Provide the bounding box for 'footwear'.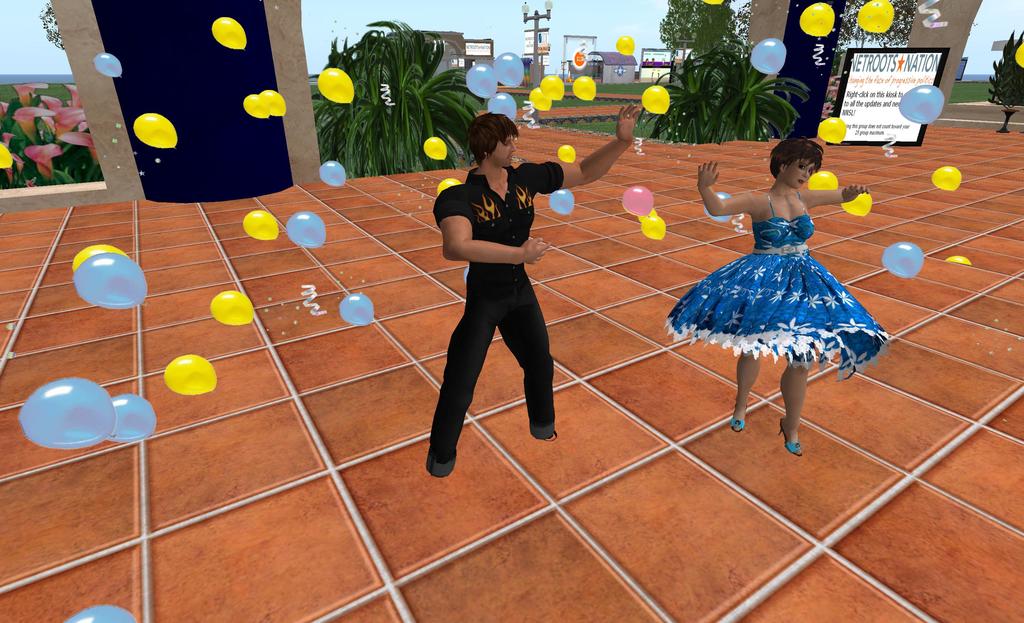
[730, 416, 746, 433].
